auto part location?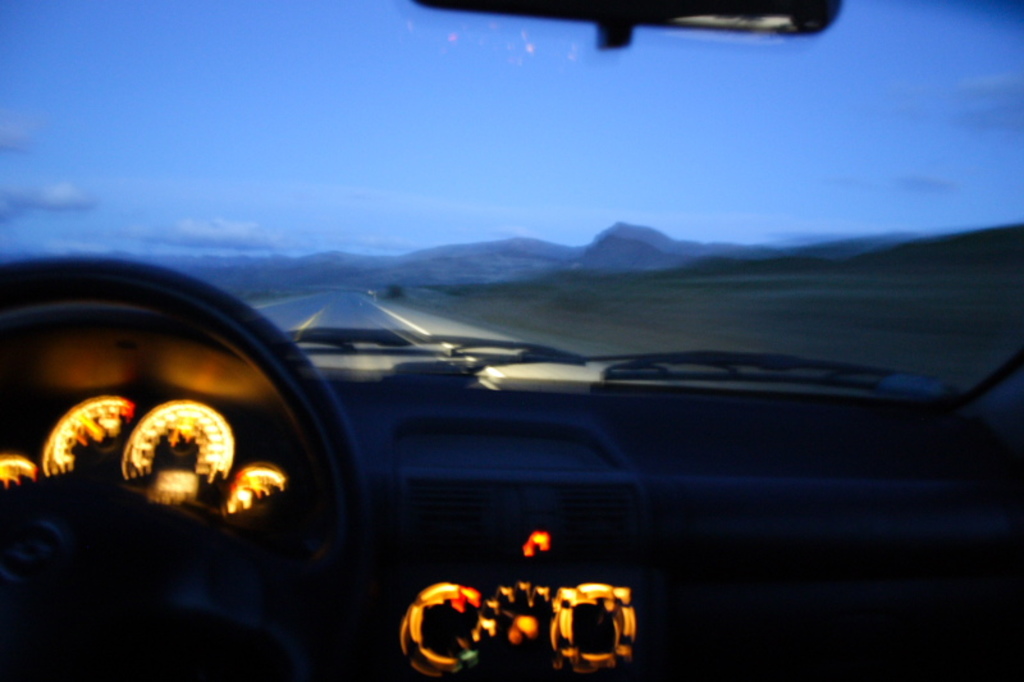
bbox=[415, 0, 849, 54]
